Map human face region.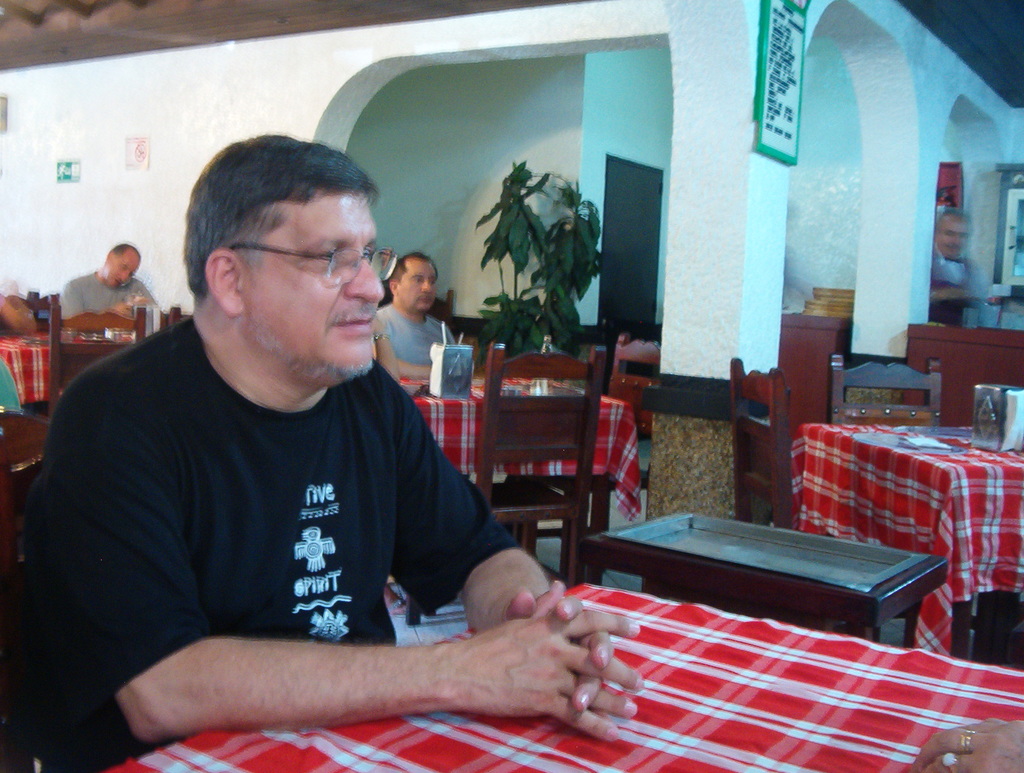
Mapped to bbox=(396, 257, 435, 313).
